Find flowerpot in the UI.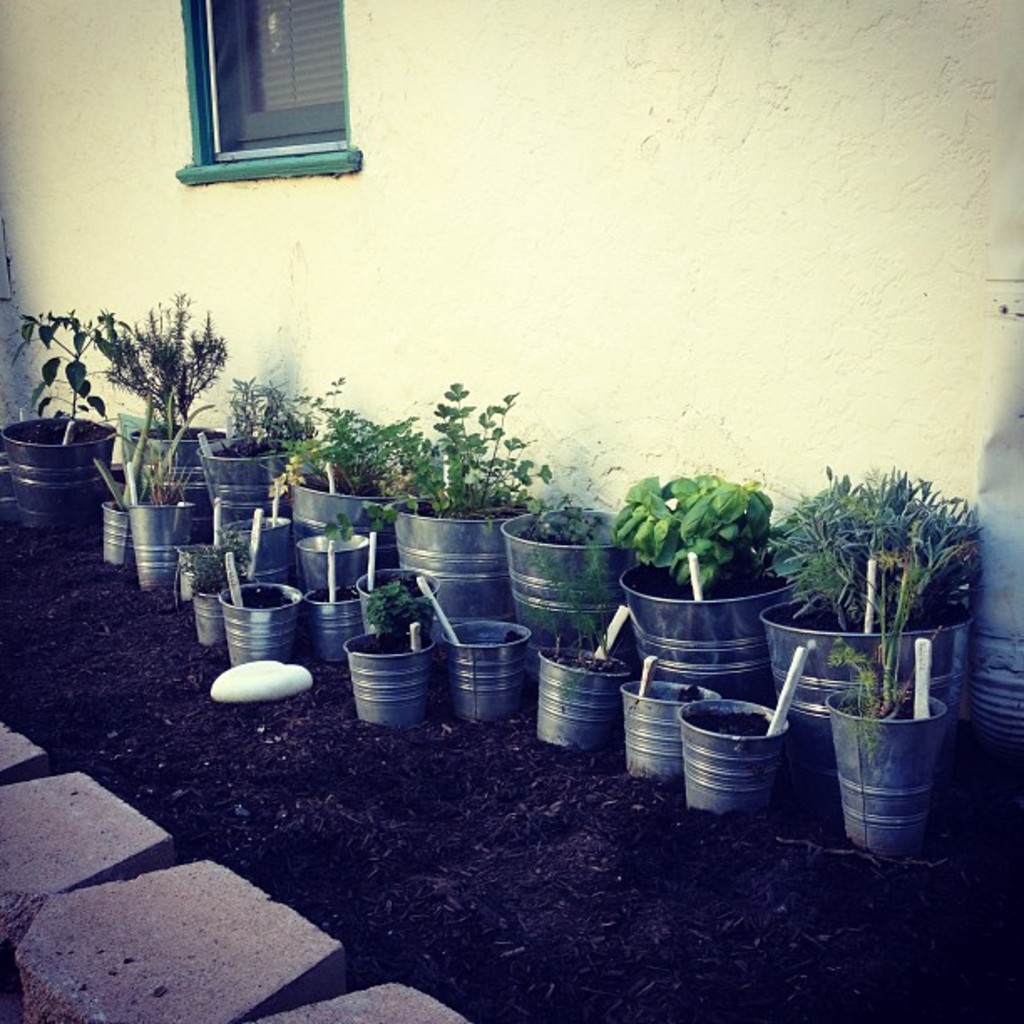
UI element at (693, 694, 780, 806).
